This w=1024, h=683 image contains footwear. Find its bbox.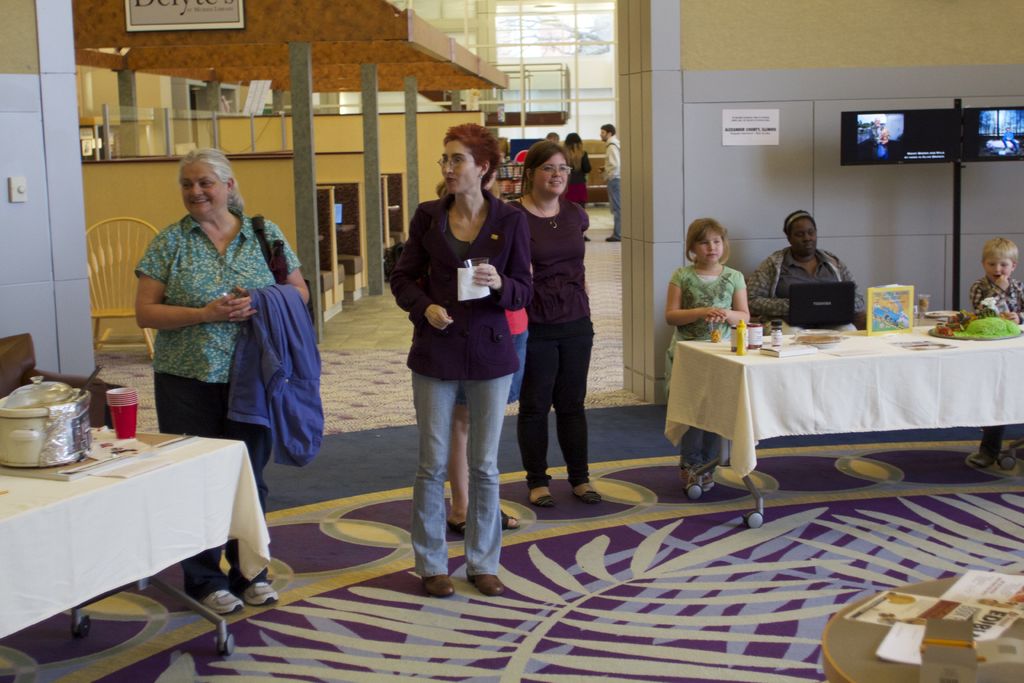
region(500, 504, 528, 531).
